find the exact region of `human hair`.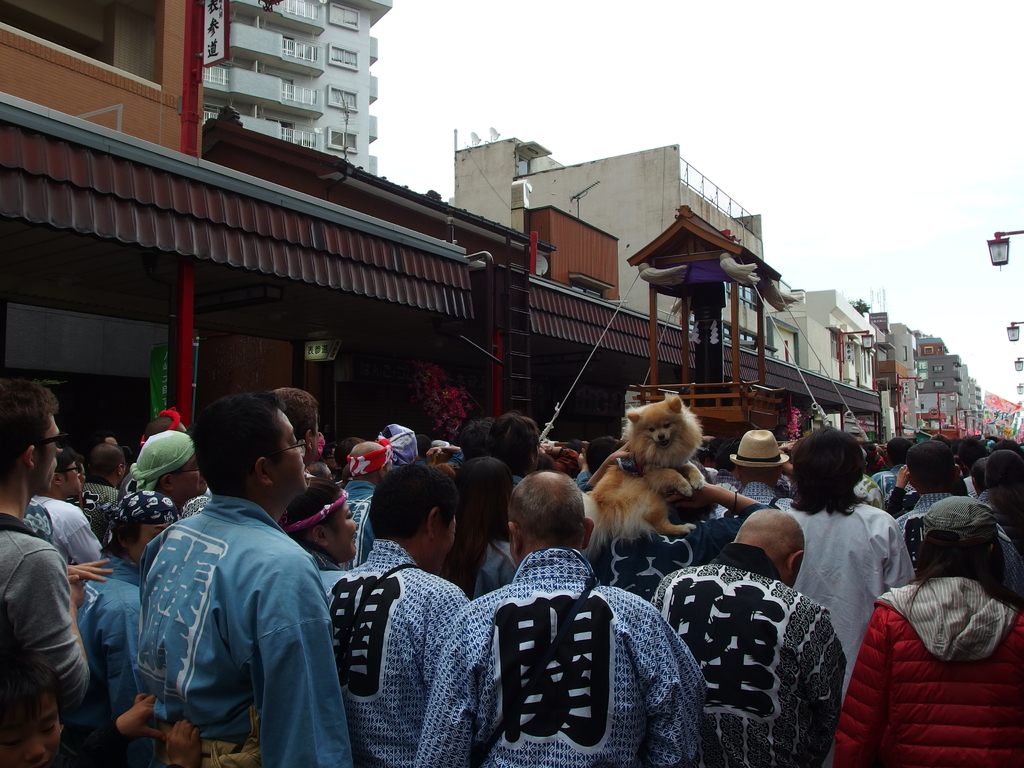
Exact region: pyautogui.locateOnScreen(902, 527, 996, 618).
